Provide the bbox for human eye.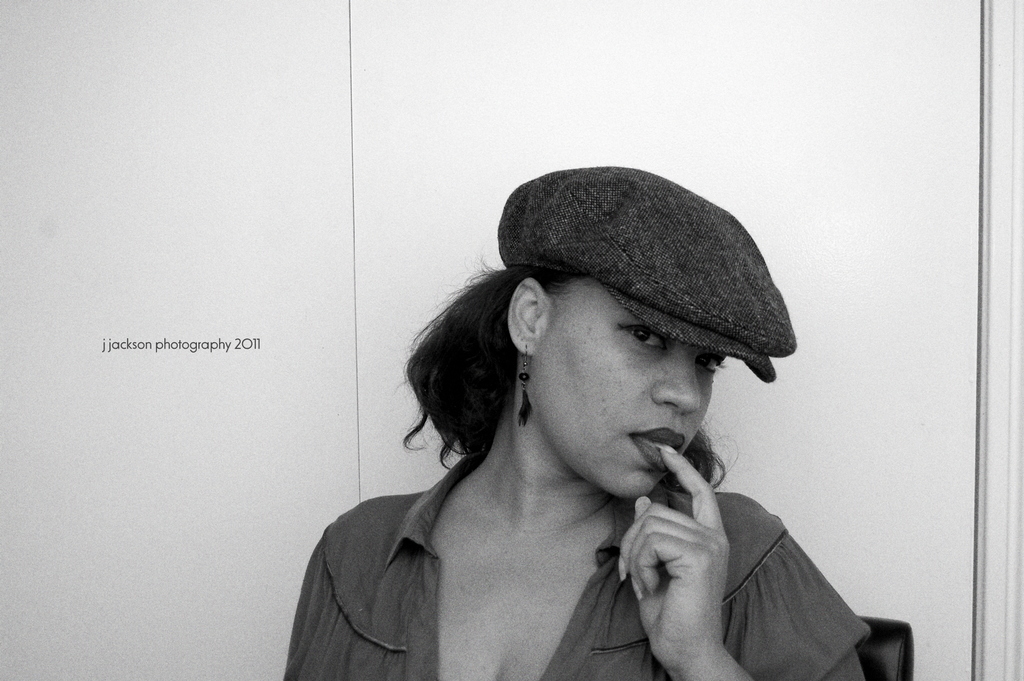
box=[689, 350, 728, 379].
